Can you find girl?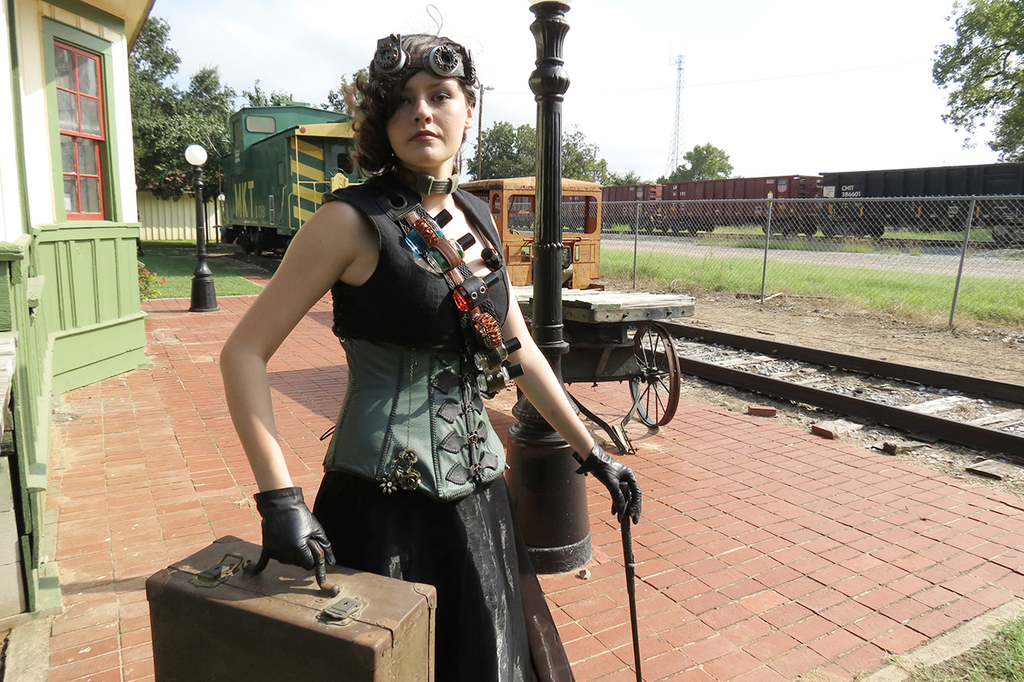
Yes, bounding box: bbox=[222, 3, 640, 681].
